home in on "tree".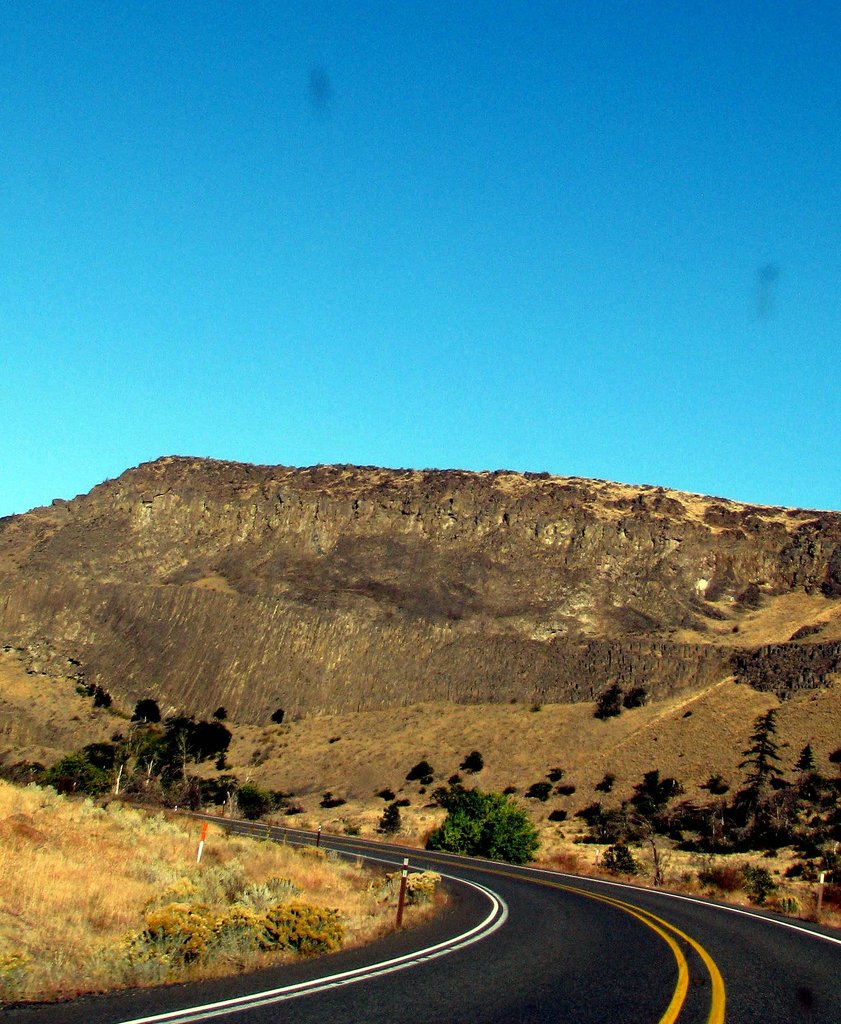
Homed in at box=[441, 785, 554, 859].
